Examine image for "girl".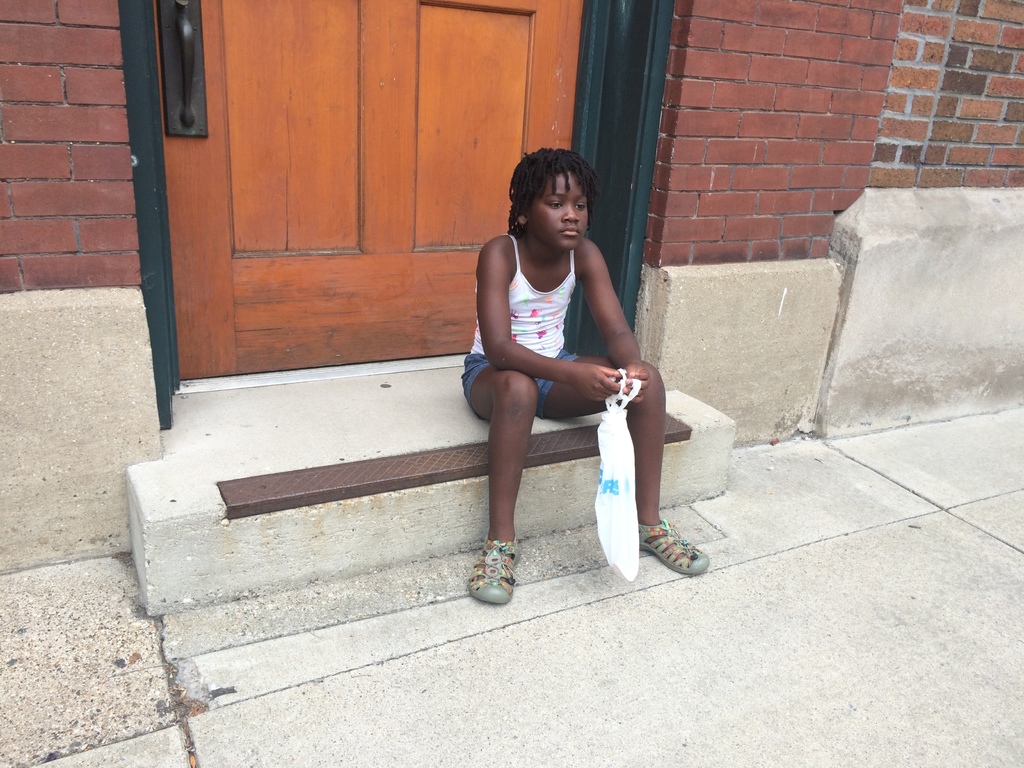
Examination result: bbox(449, 129, 705, 613).
